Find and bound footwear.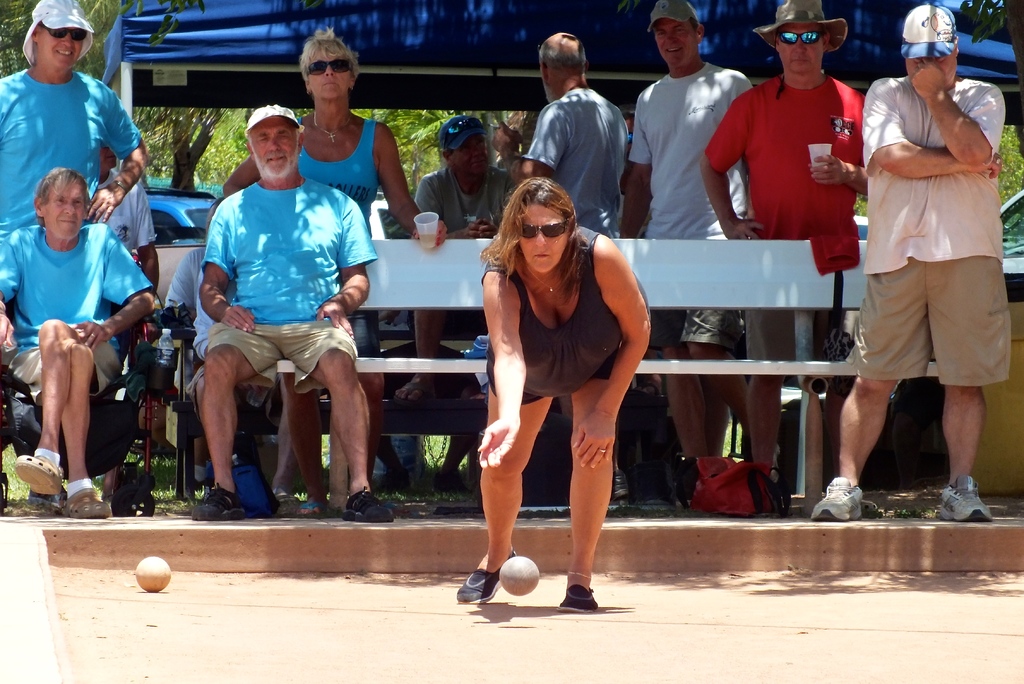
Bound: BBox(60, 489, 116, 520).
